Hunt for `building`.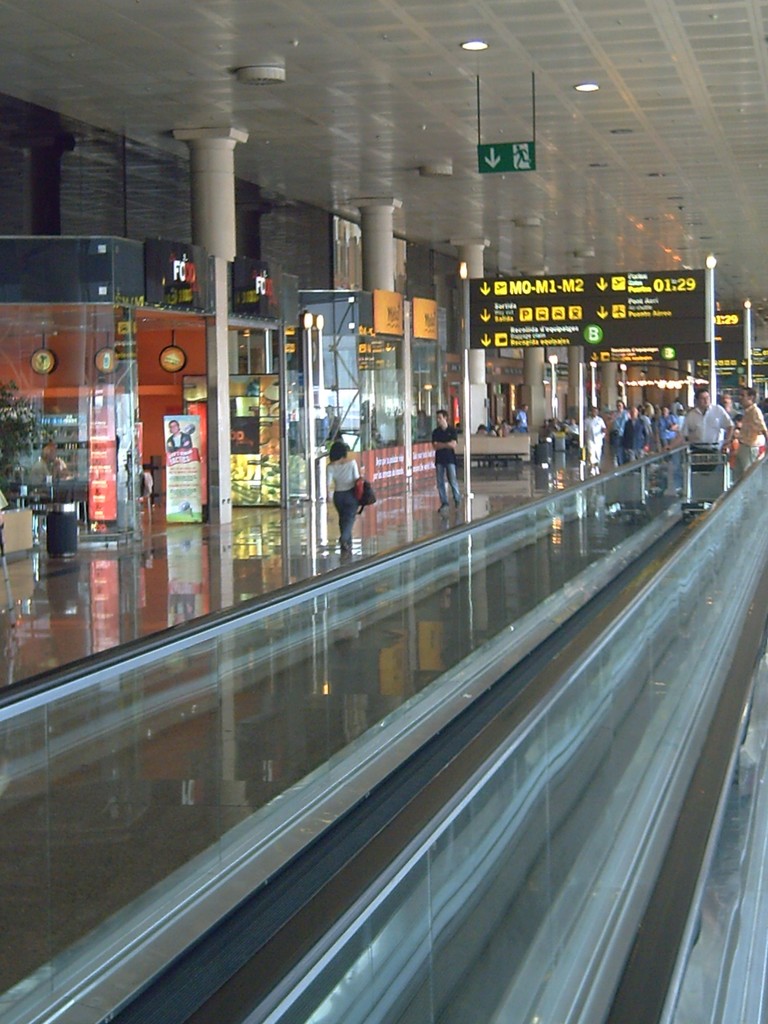
Hunted down at l=0, t=0, r=767, b=1023.
